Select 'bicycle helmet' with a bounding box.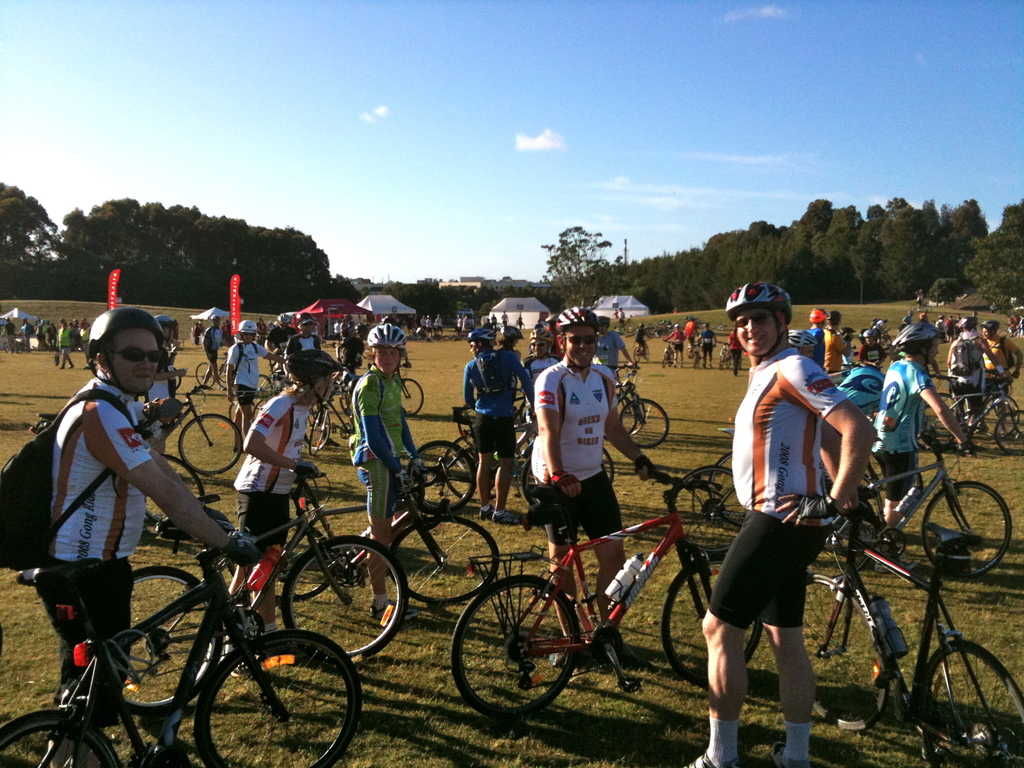
rect(556, 306, 592, 328).
